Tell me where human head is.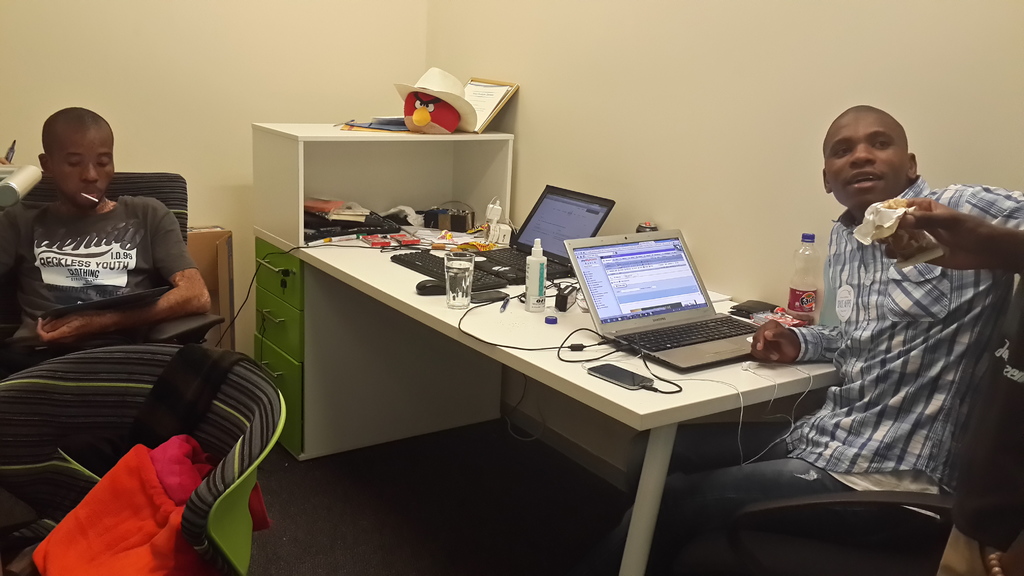
human head is at {"x1": 819, "y1": 107, "x2": 921, "y2": 213}.
